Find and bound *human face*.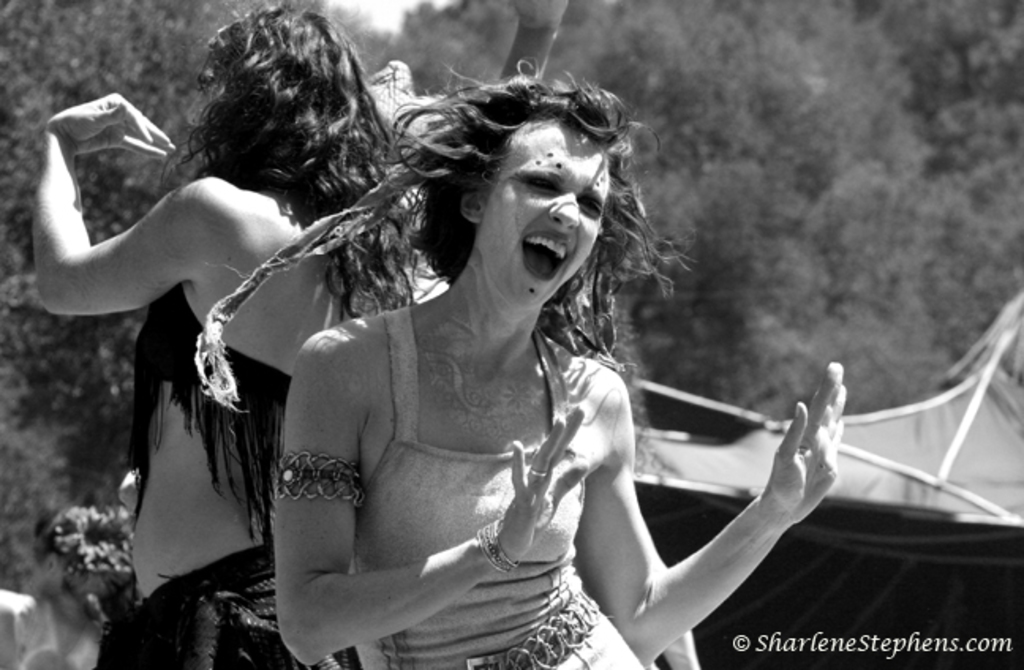
Bound: box(482, 114, 613, 307).
